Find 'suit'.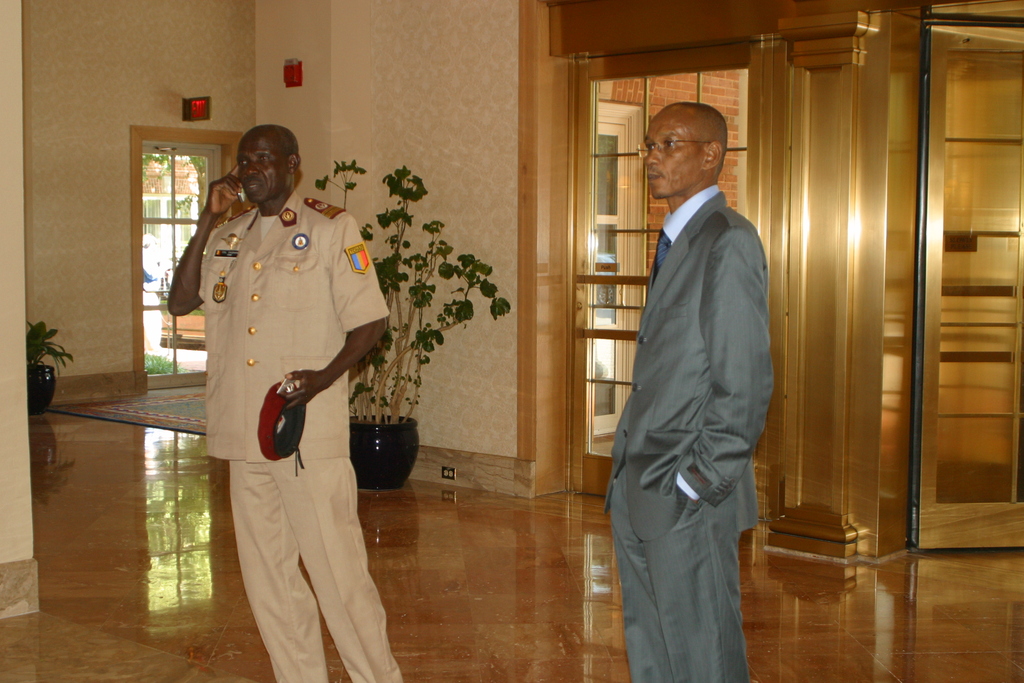
<bbox>595, 111, 796, 673</bbox>.
